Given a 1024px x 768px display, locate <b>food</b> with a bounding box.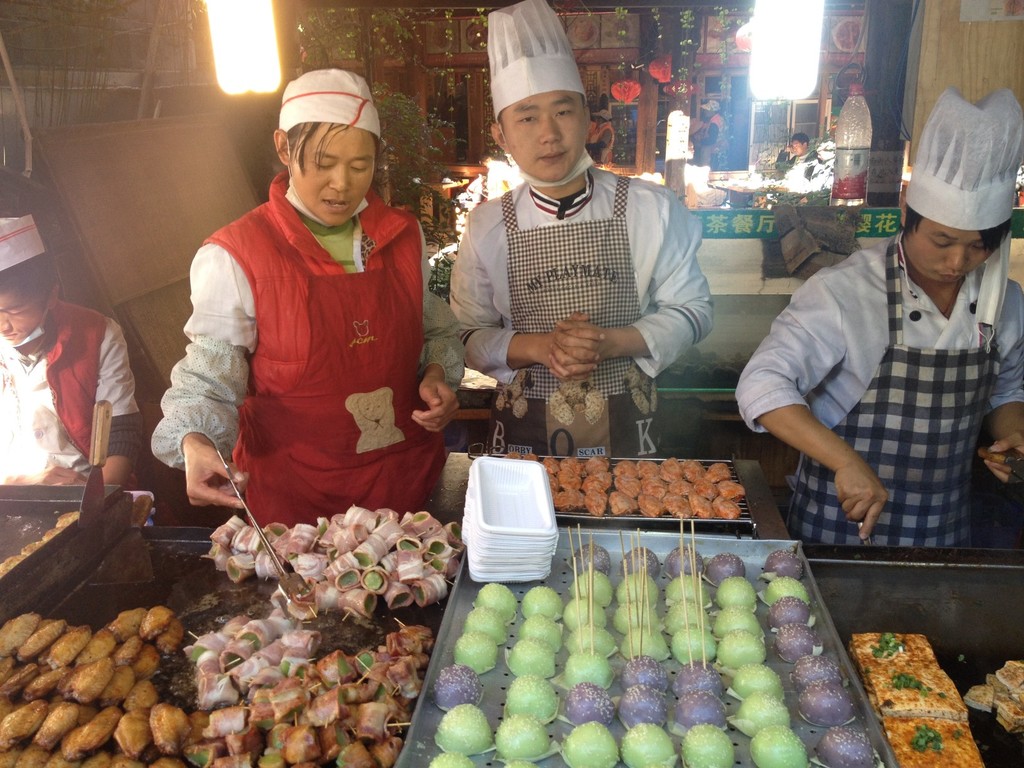
Located: <region>664, 596, 713, 636</region>.
